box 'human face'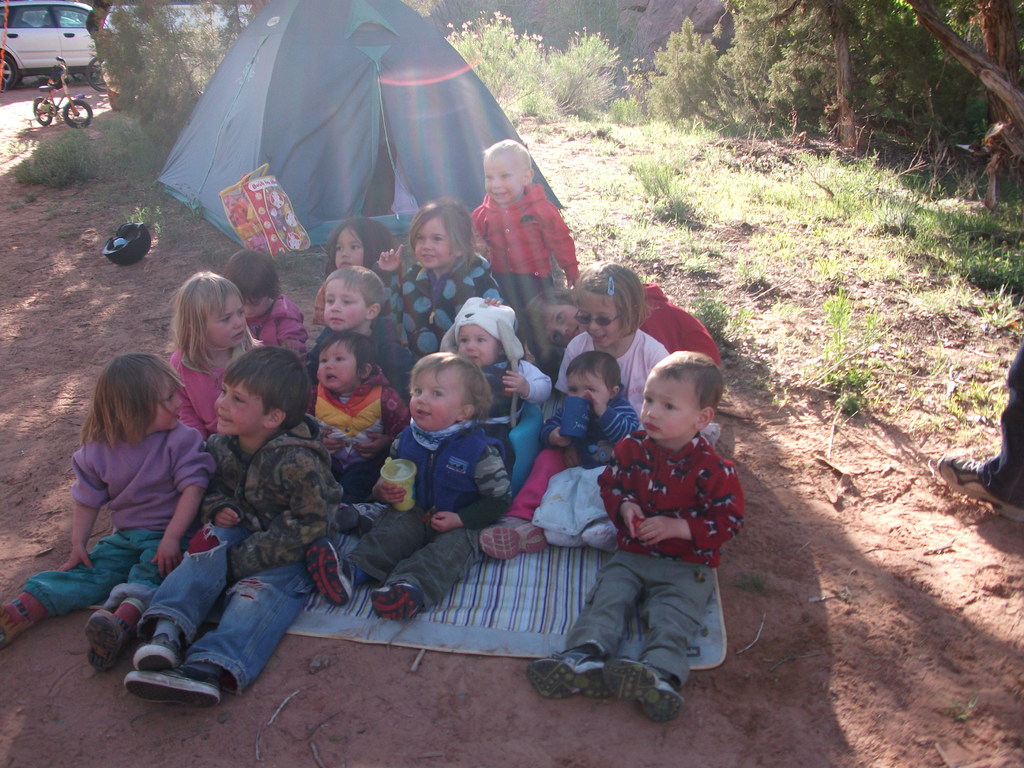
select_region(571, 365, 609, 405)
